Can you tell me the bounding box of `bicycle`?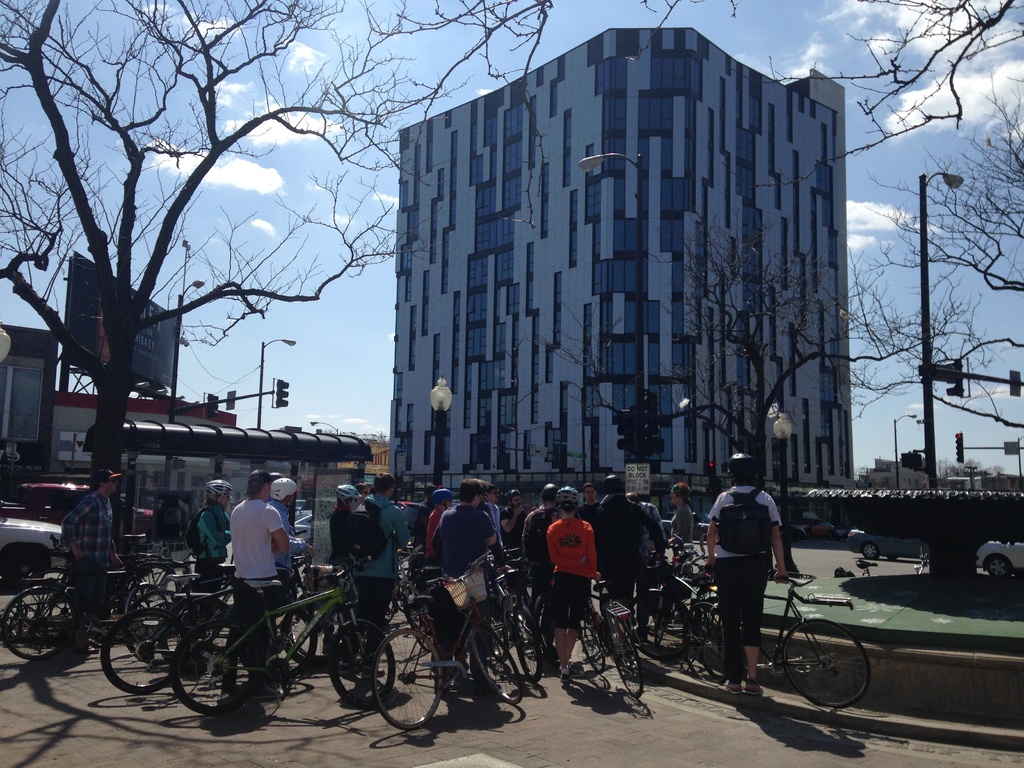
bbox=(0, 563, 174, 658).
